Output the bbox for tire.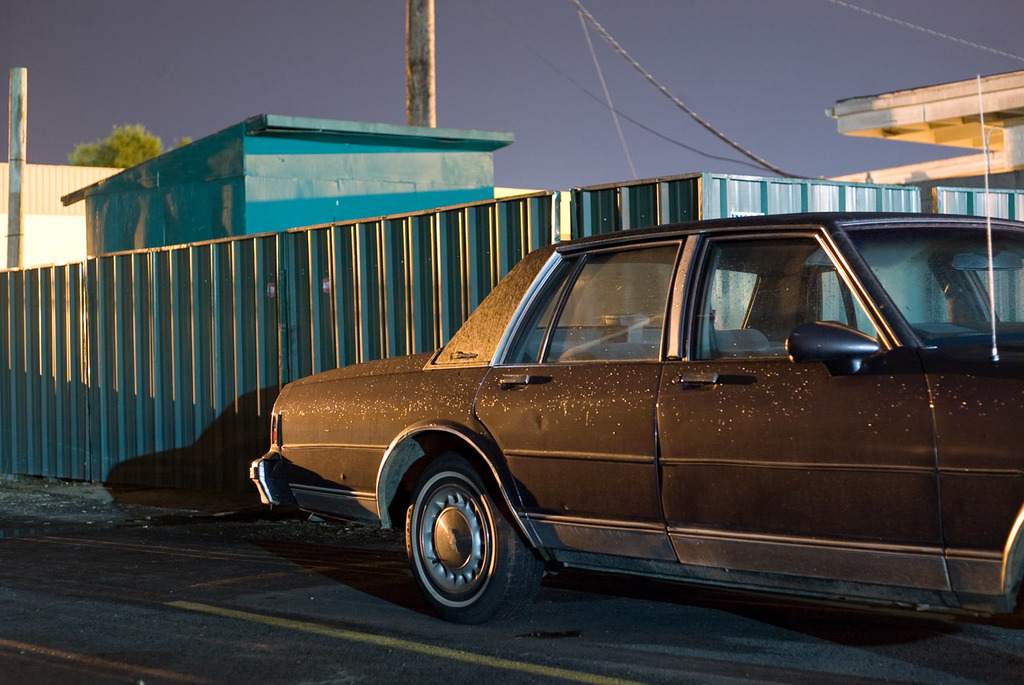
[401, 451, 547, 625].
